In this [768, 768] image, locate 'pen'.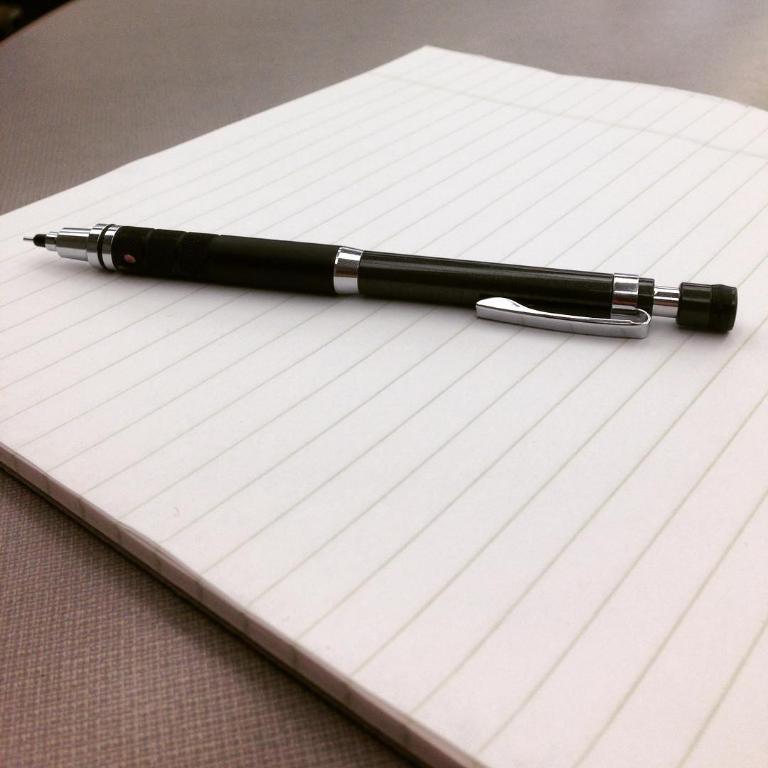
Bounding box: bbox=(17, 219, 742, 341).
